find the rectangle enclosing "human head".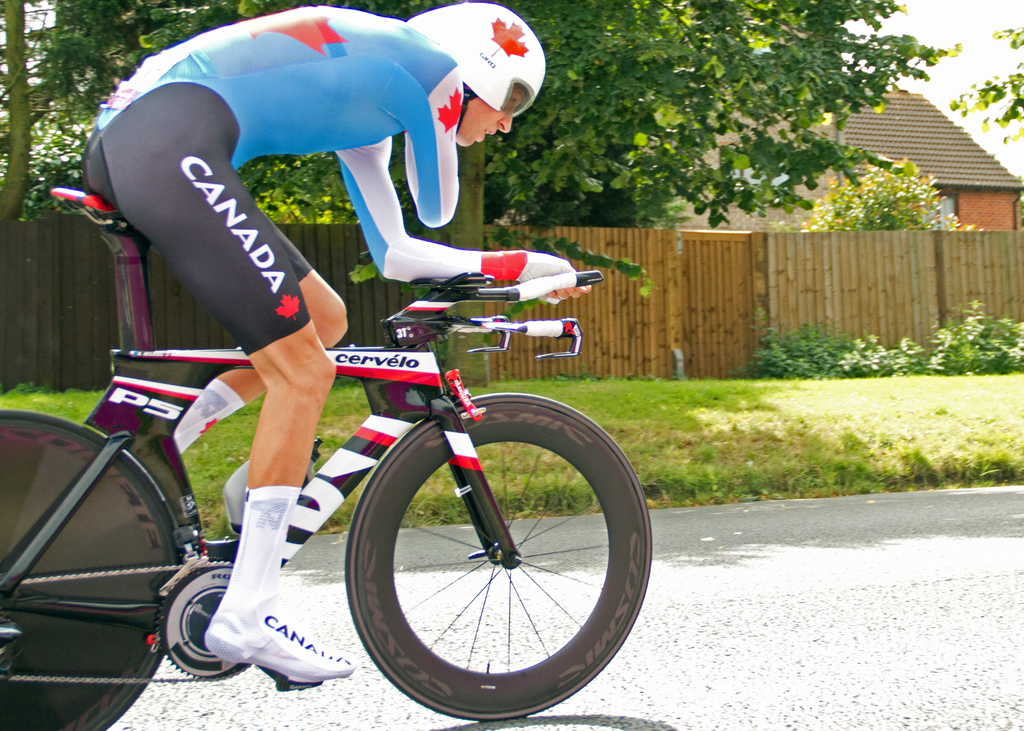
box=[437, 40, 546, 138].
